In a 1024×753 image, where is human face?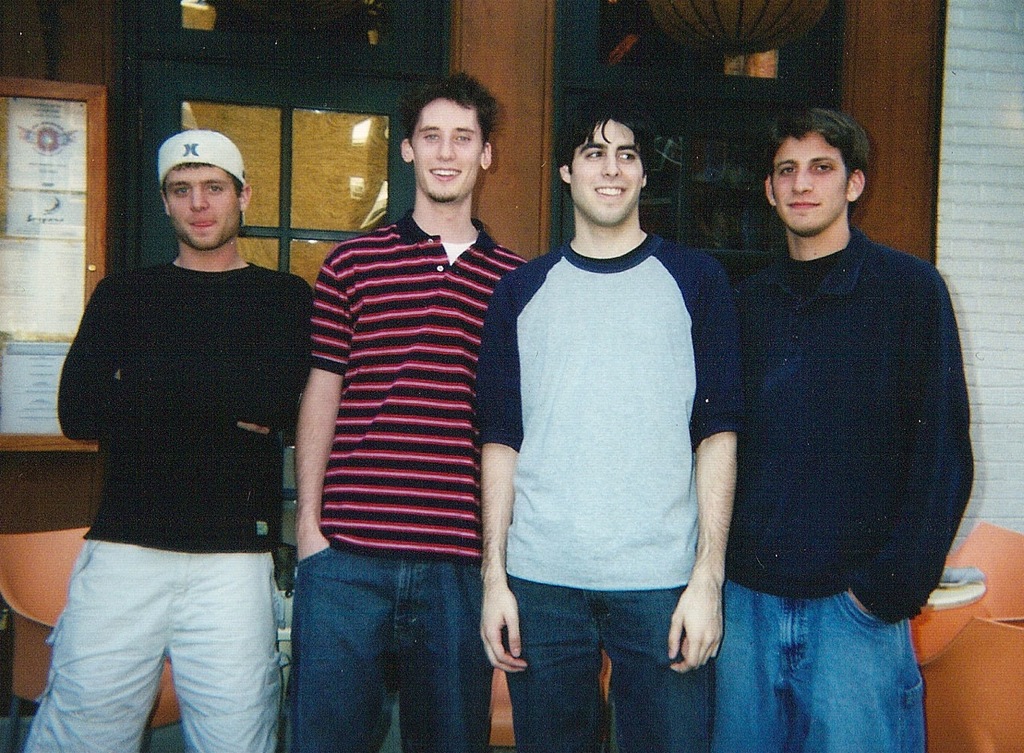
l=772, t=130, r=851, b=234.
